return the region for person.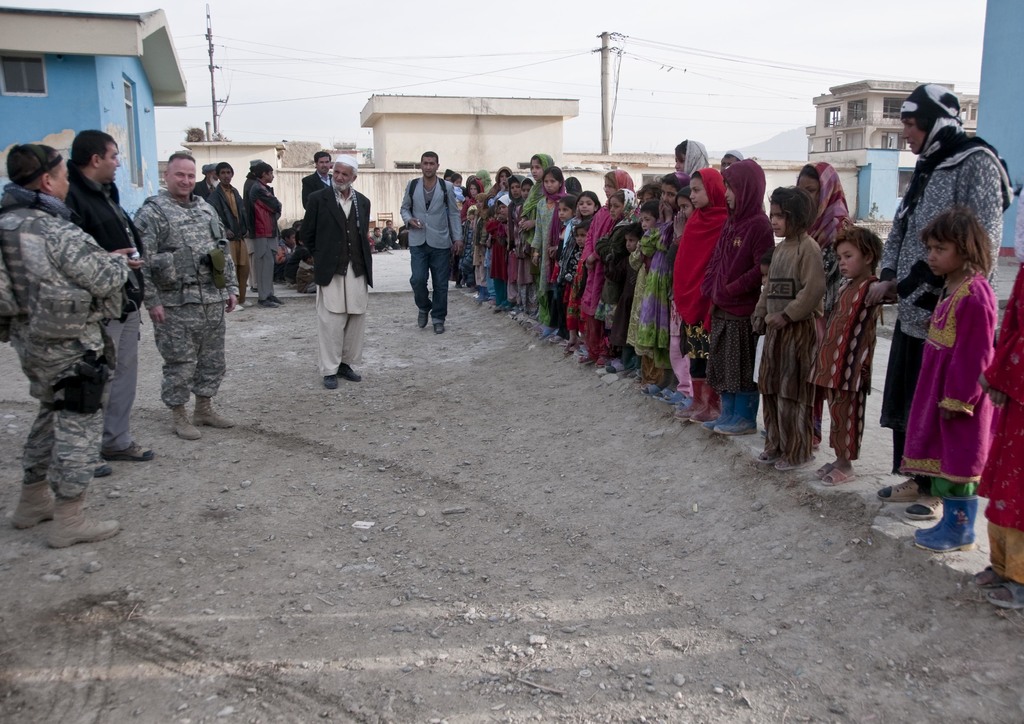
65,127,154,478.
